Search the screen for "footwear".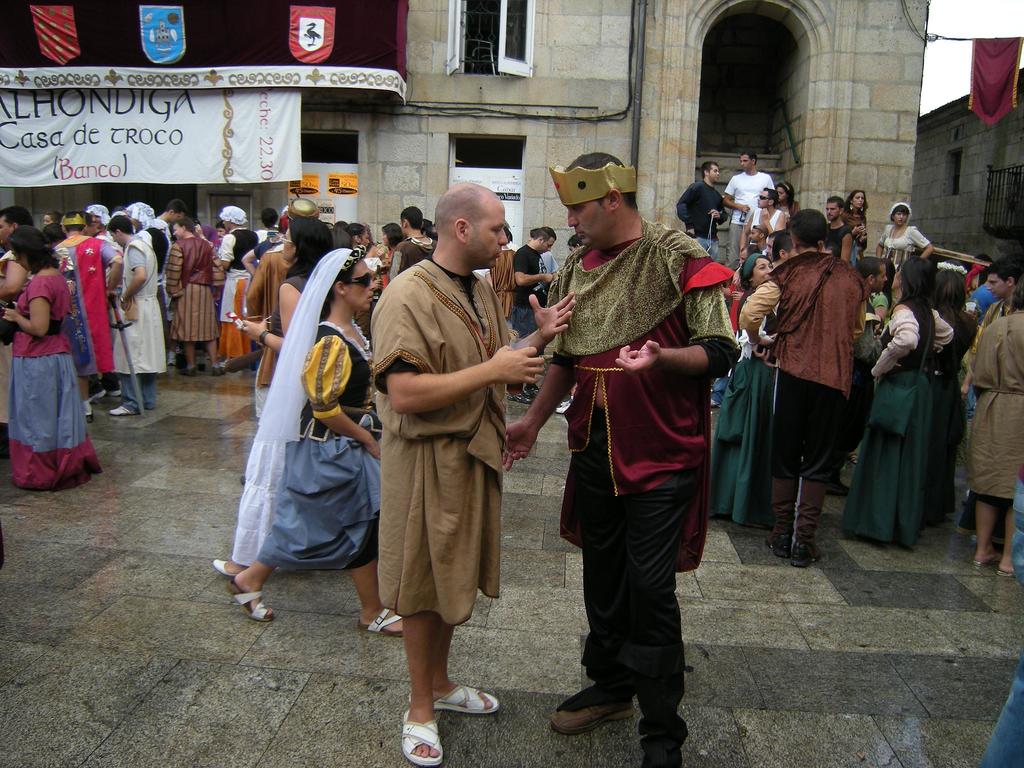
Found at select_region(84, 401, 96, 420).
